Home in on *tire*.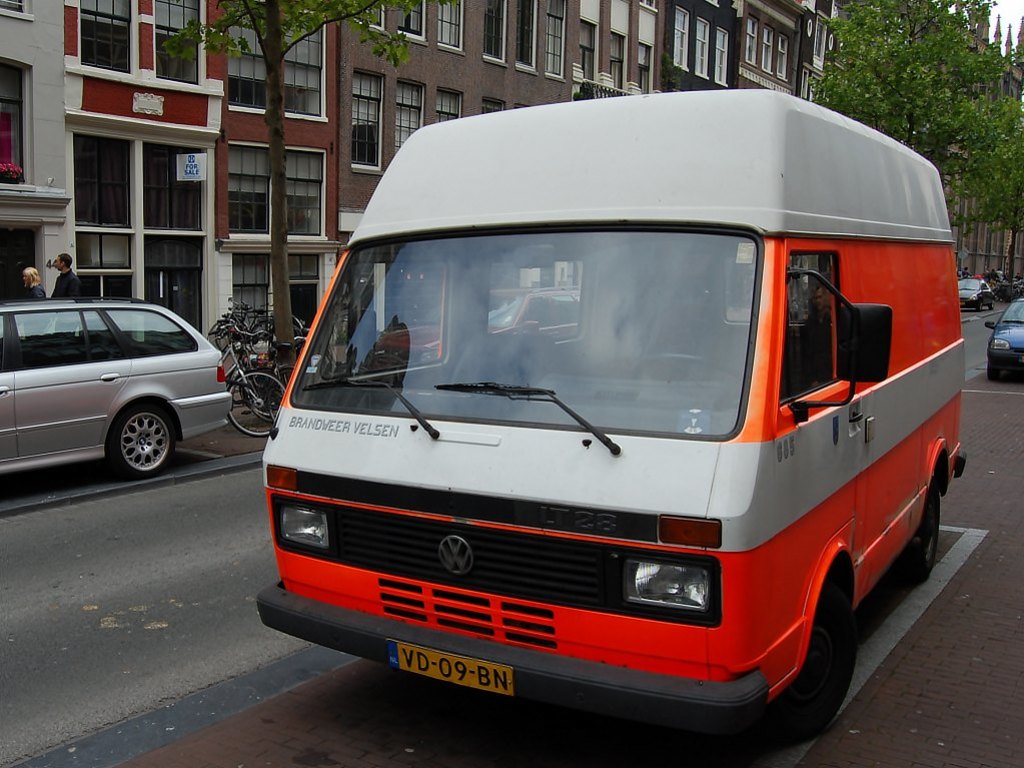
Homed in at (910,468,942,577).
